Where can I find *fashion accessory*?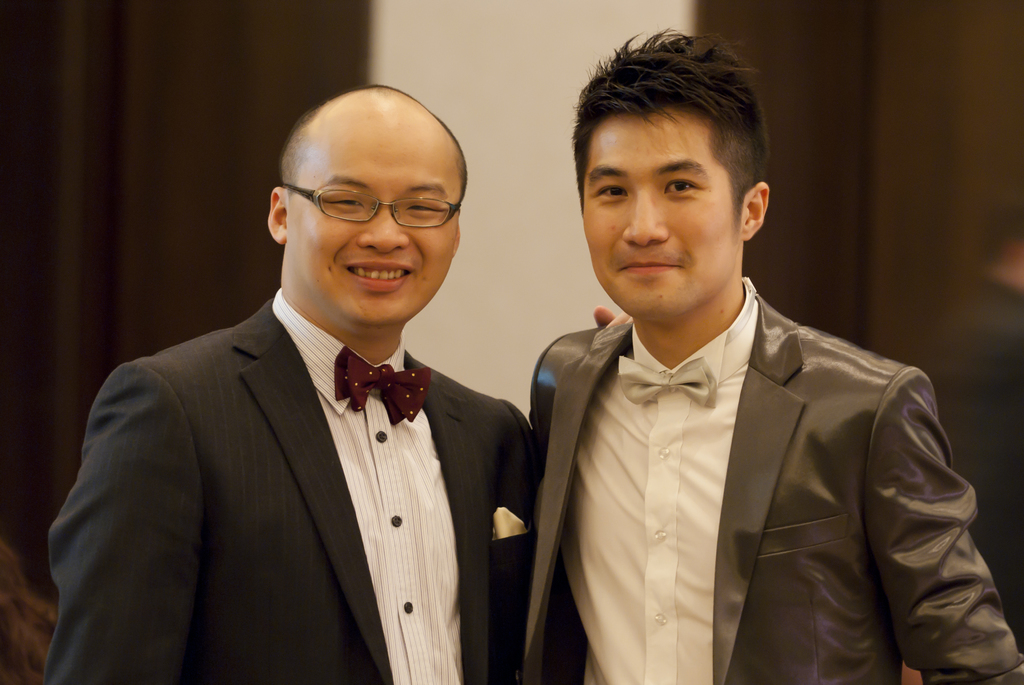
You can find it at l=332, t=347, r=433, b=430.
